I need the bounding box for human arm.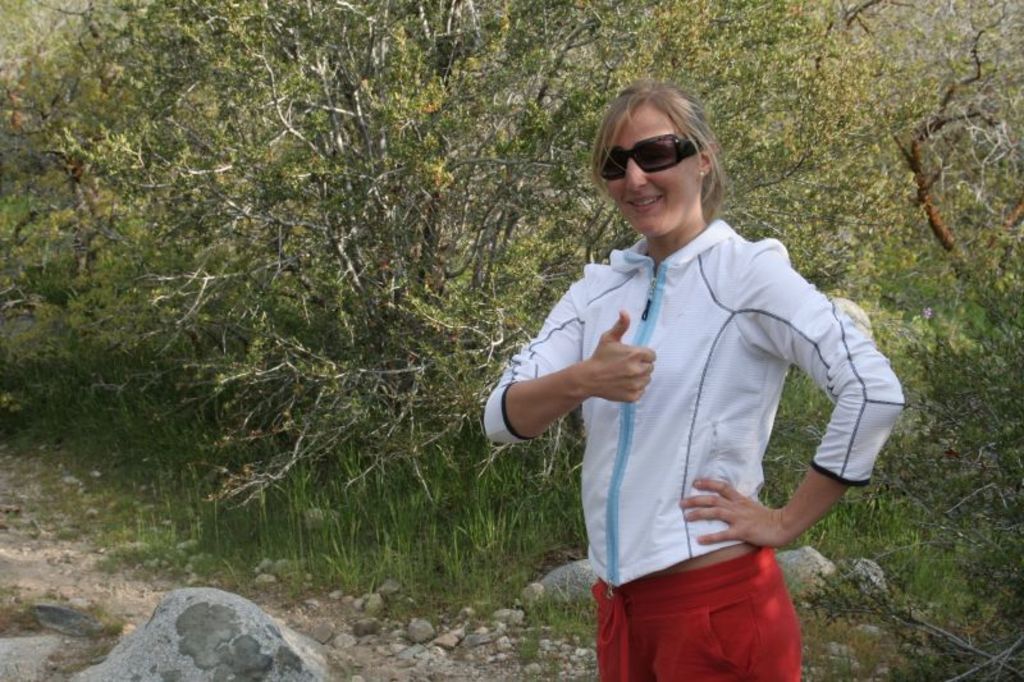
Here it is: 672/228/900/555.
